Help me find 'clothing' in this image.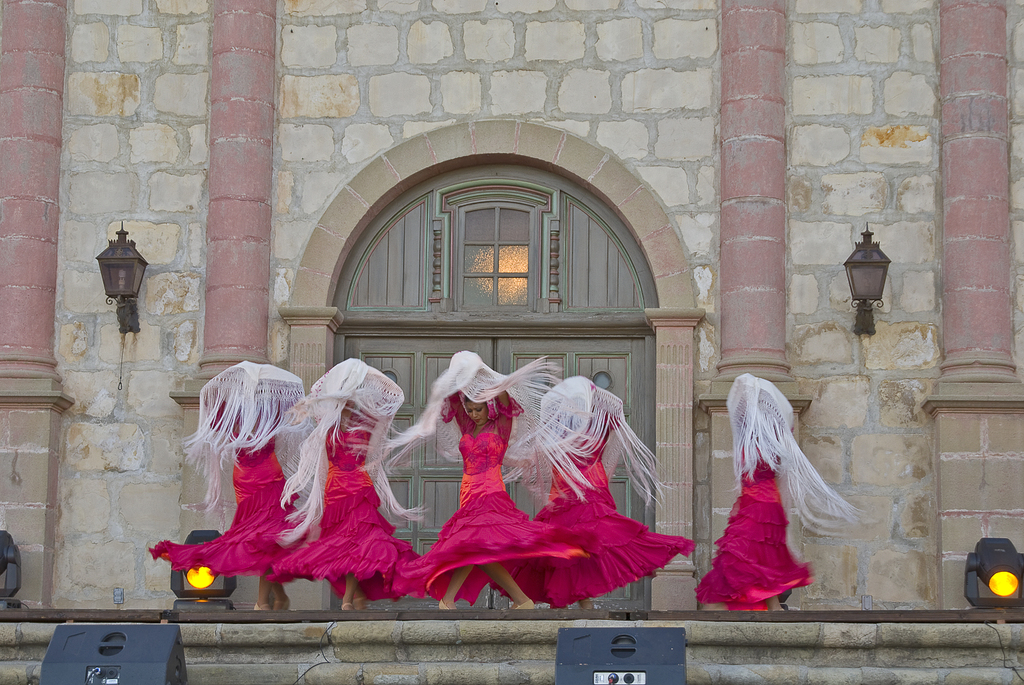
Found it: 678:374:862:618.
